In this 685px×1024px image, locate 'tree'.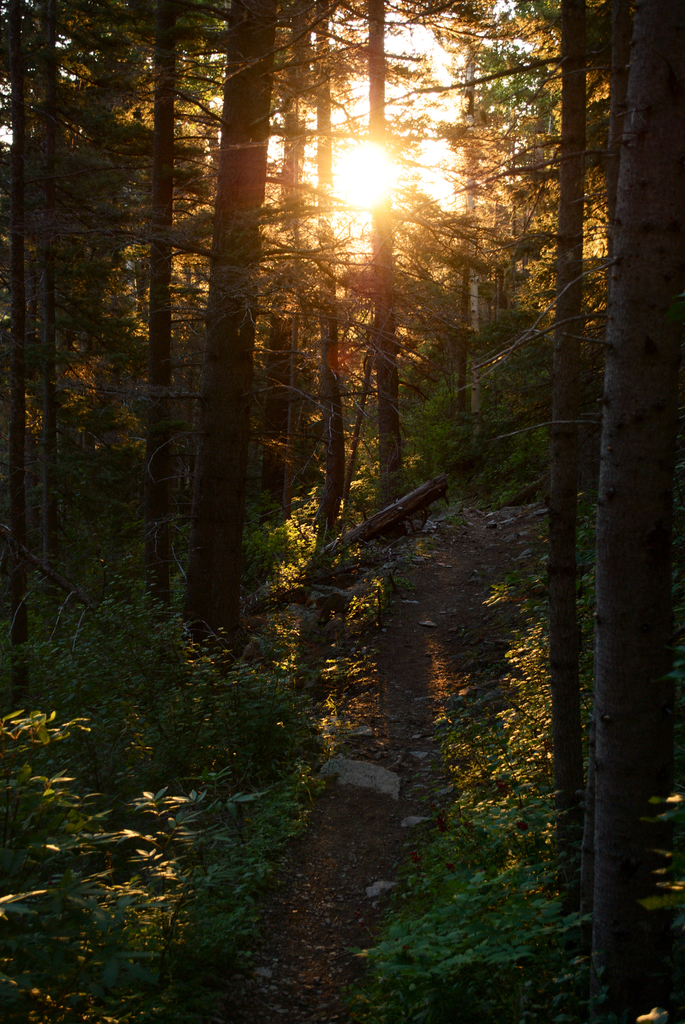
Bounding box: <box>212,0,304,646</box>.
